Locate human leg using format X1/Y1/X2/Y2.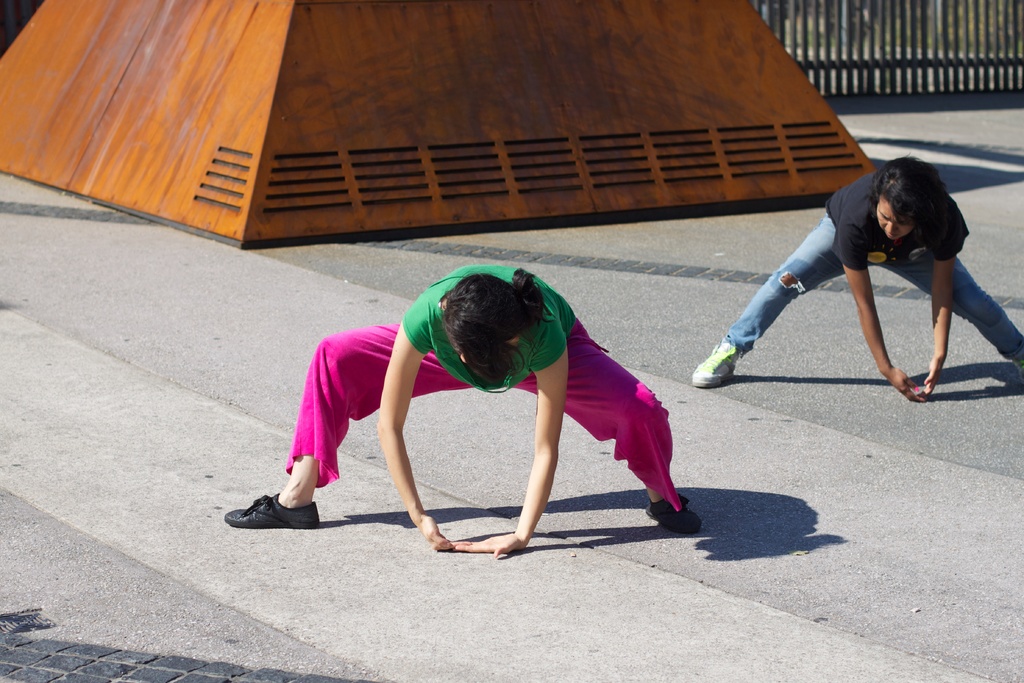
516/323/705/533.
